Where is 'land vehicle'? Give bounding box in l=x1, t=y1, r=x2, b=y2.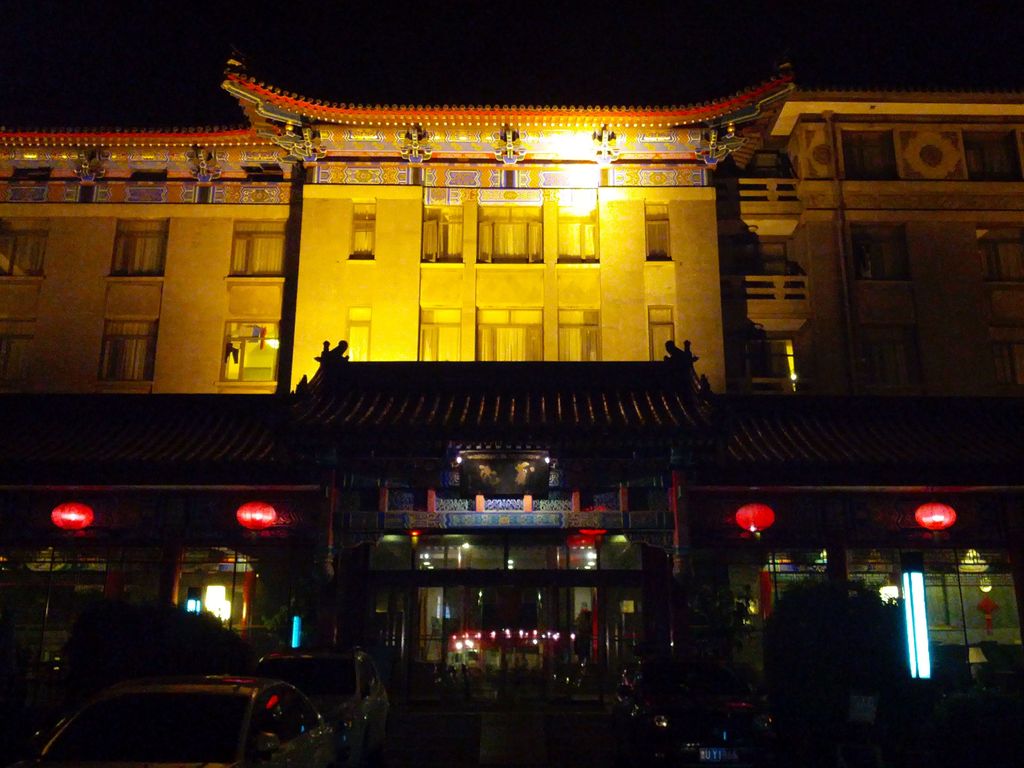
l=620, t=653, r=778, b=765.
